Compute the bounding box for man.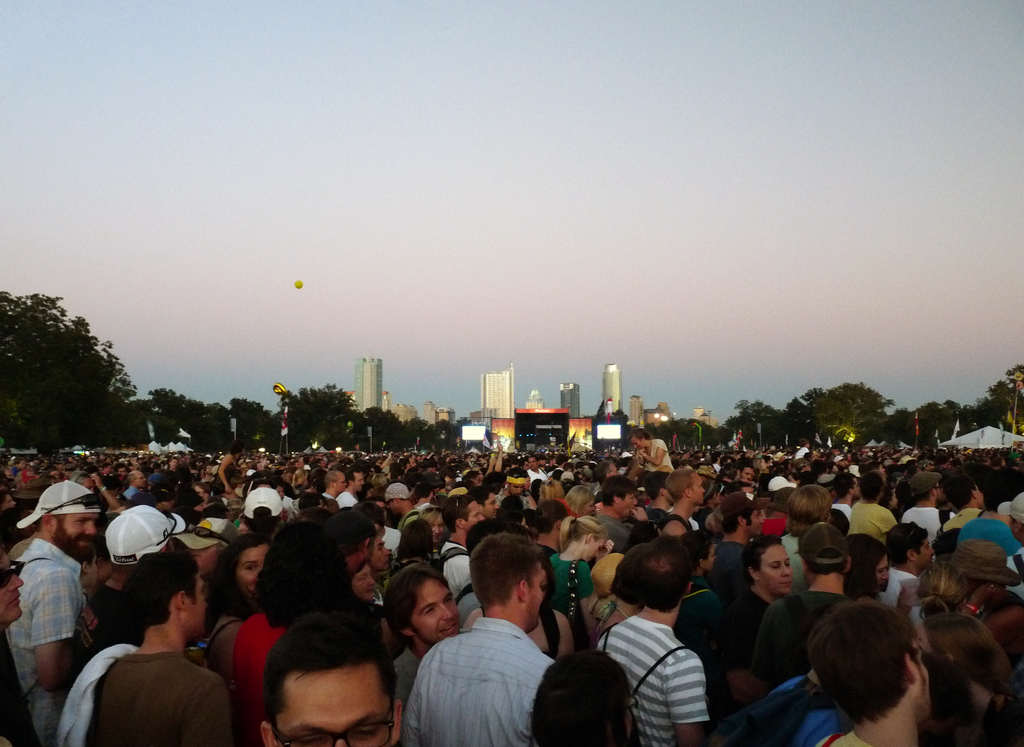
752, 522, 854, 687.
